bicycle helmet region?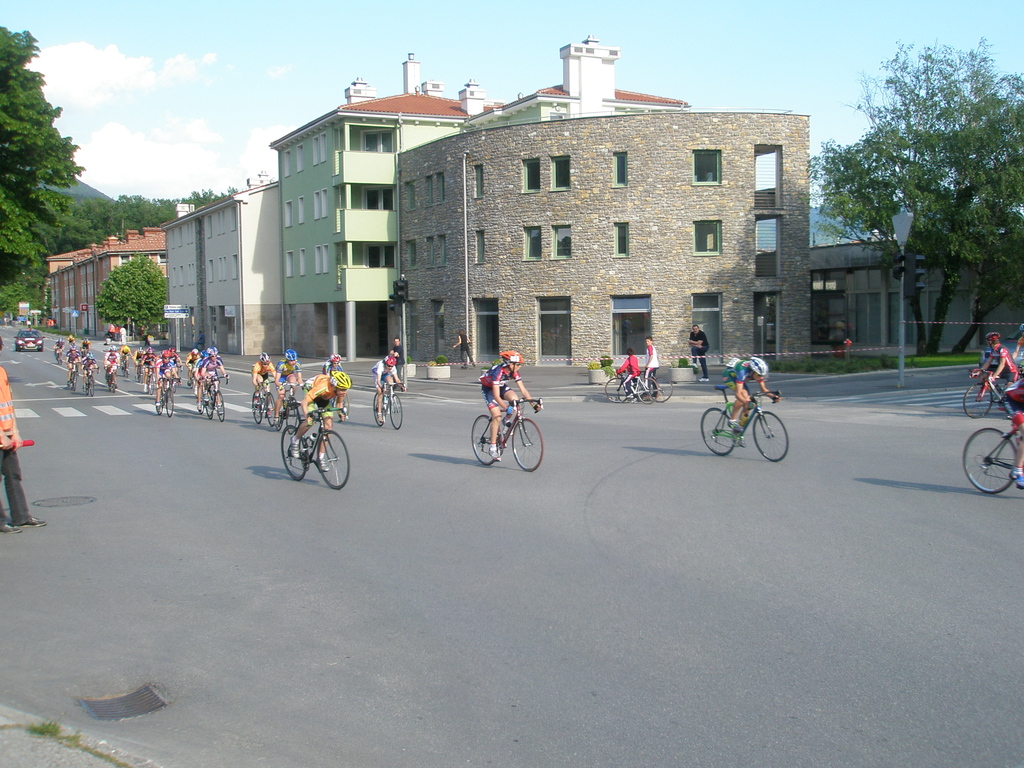
499,351,522,374
